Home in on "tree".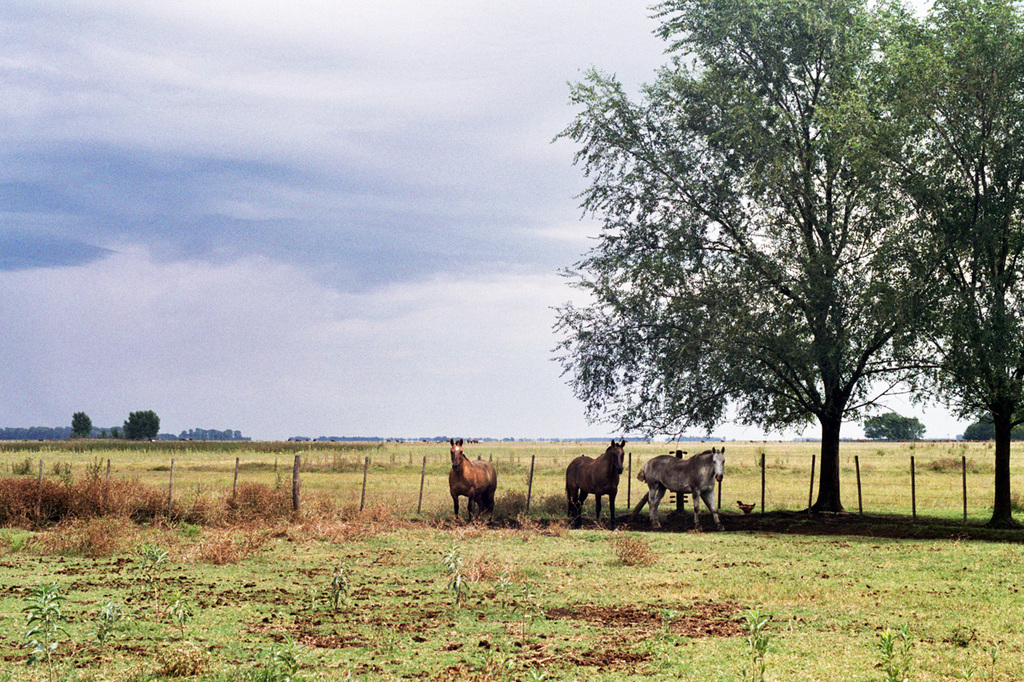
Homed in at locate(544, 0, 982, 524).
